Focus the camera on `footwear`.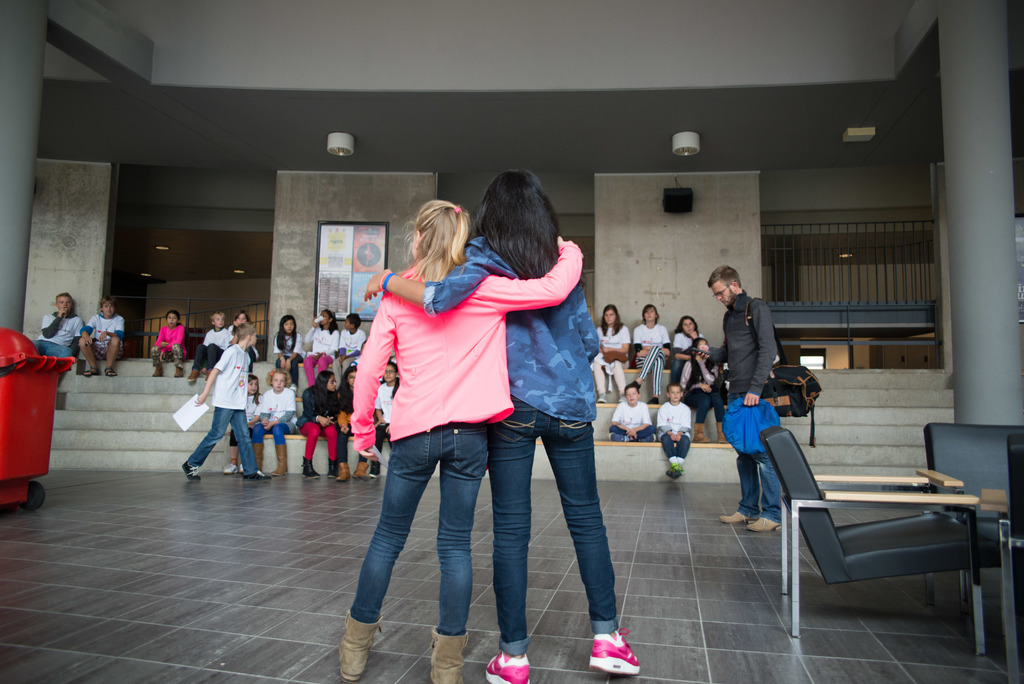
Focus region: 670 464 682 476.
